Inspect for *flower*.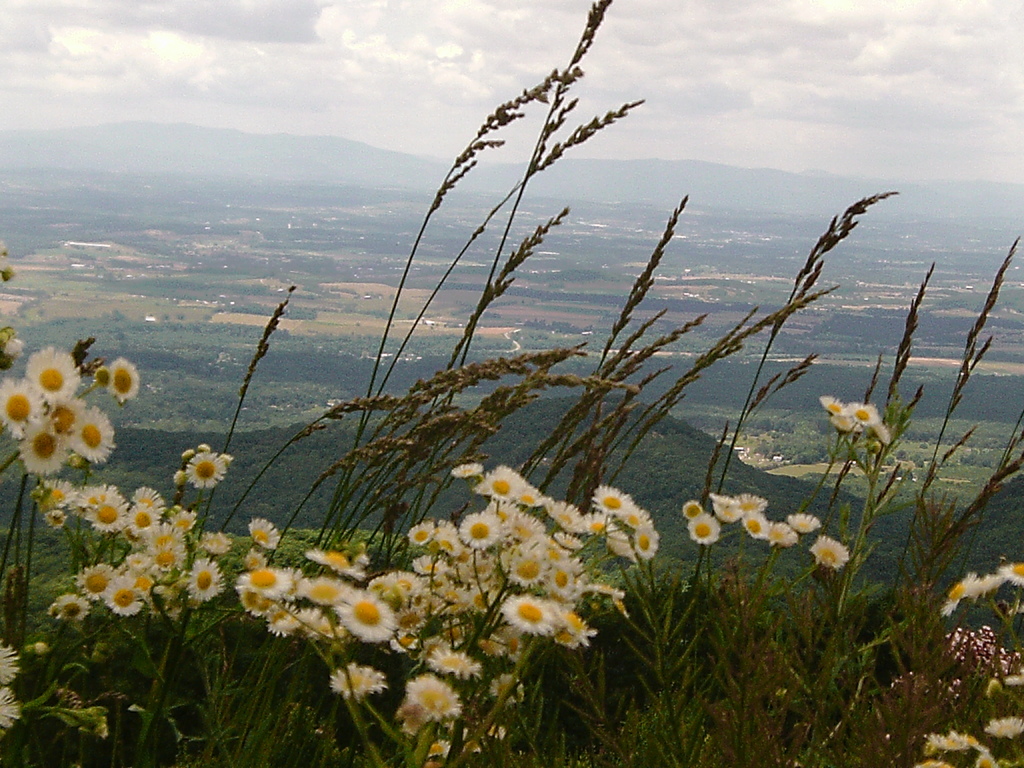
Inspection: Rect(127, 538, 182, 577).
